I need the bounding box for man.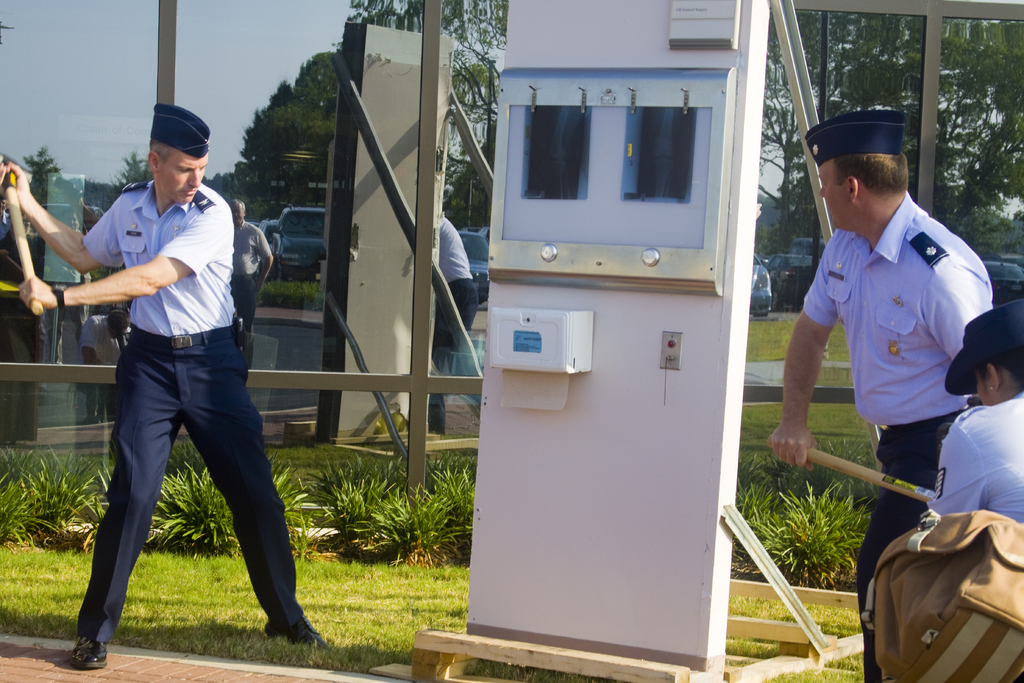
Here it is: bbox(769, 114, 995, 682).
